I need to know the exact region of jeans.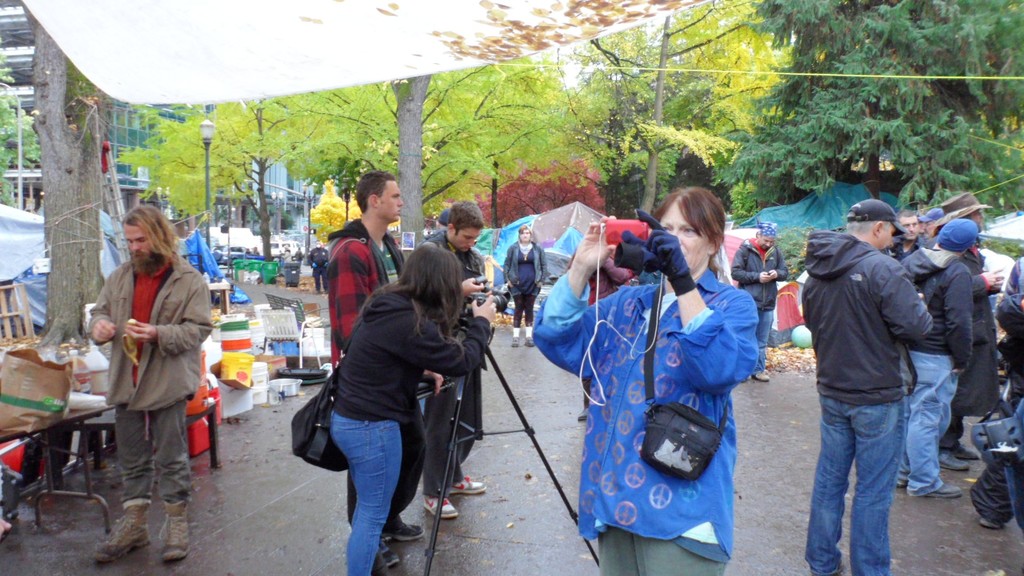
Region: [x1=330, y1=410, x2=400, y2=575].
